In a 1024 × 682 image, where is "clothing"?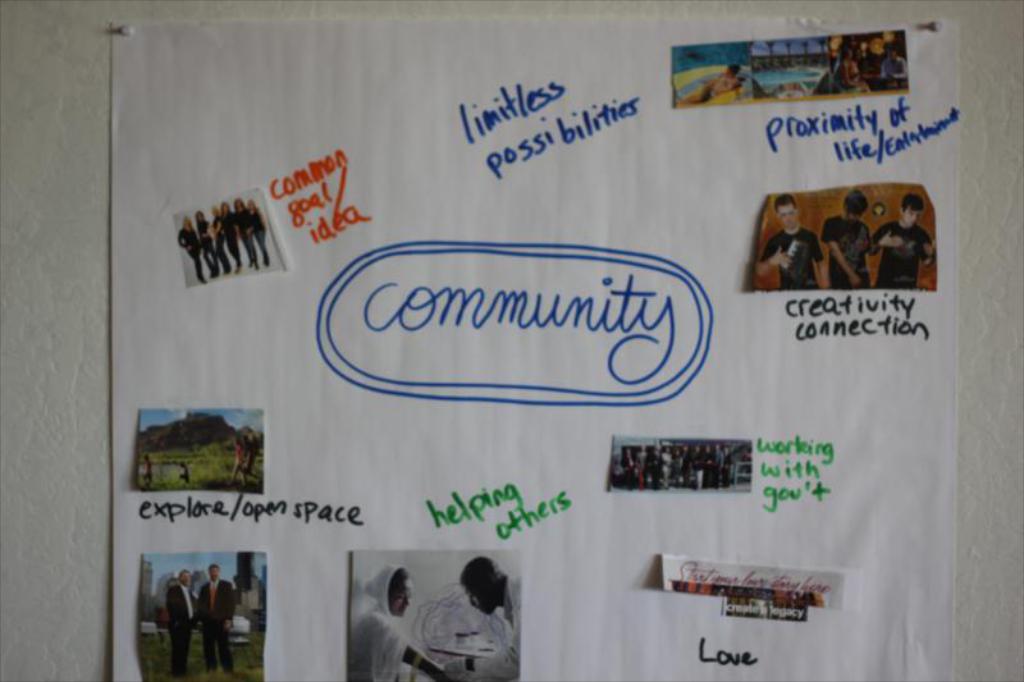
rect(760, 226, 820, 289).
